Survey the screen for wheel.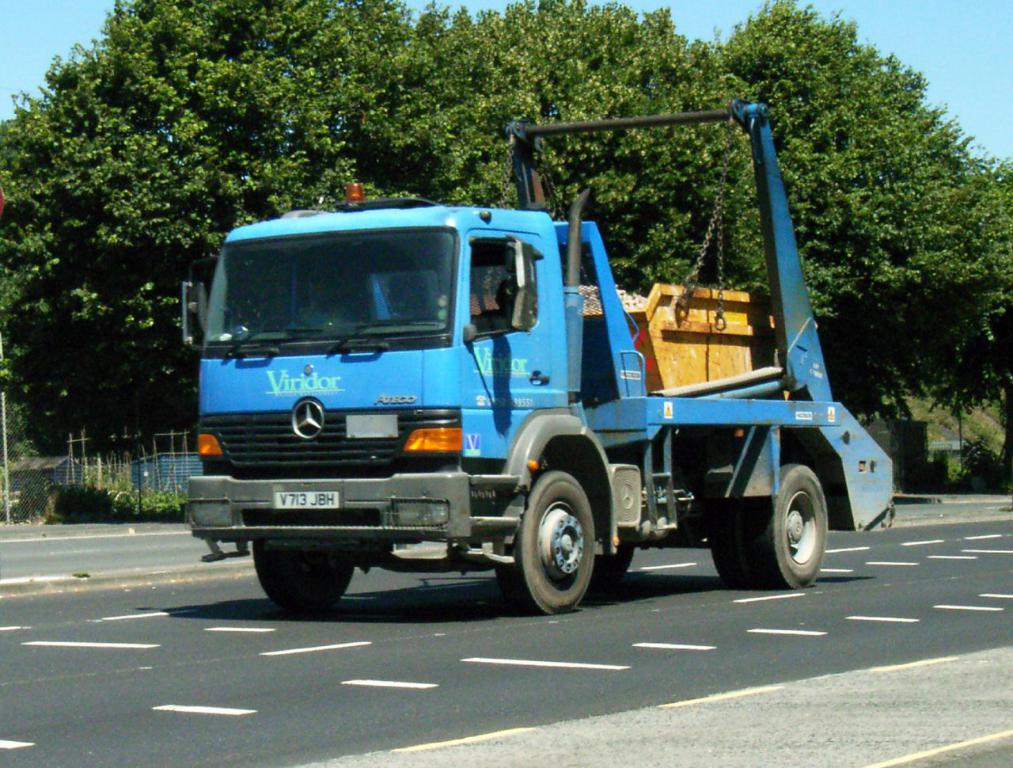
Survey found: crop(258, 543, 354, 607).
